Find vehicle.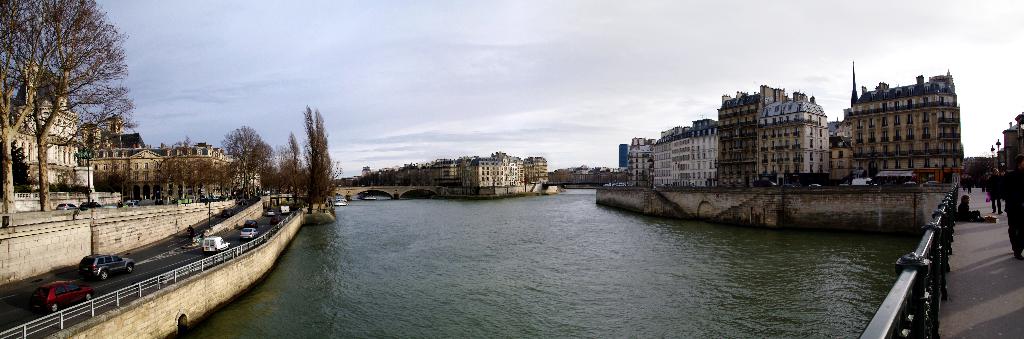
(x1=73, y1=253, x2=140, y2=284).
